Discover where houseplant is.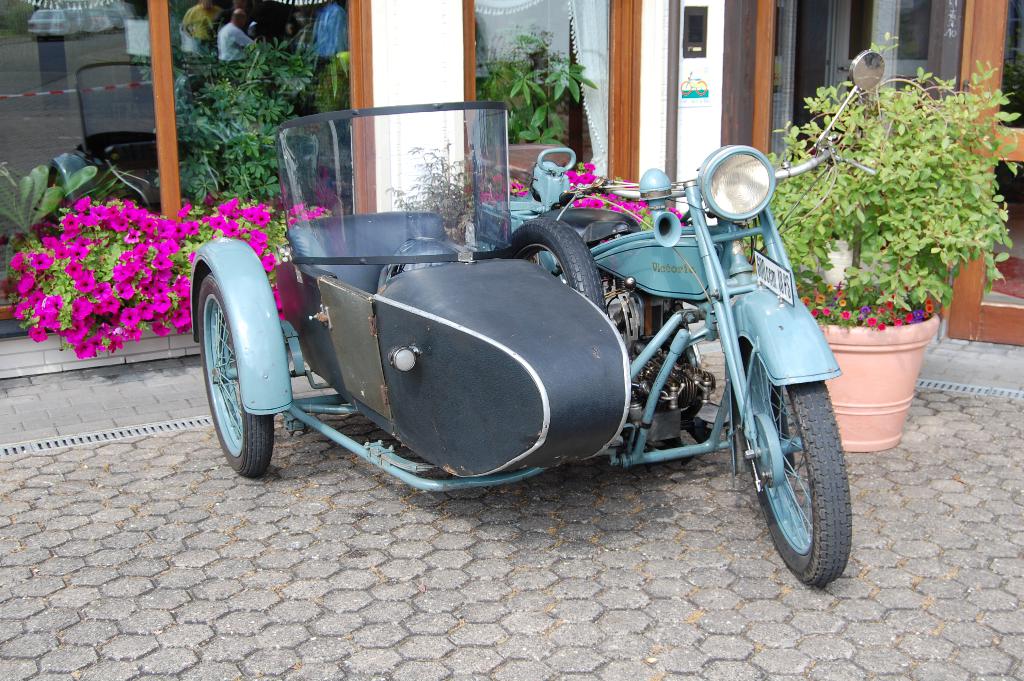
Discovered at (left=764, top=26, right=1023, bottom=447).
